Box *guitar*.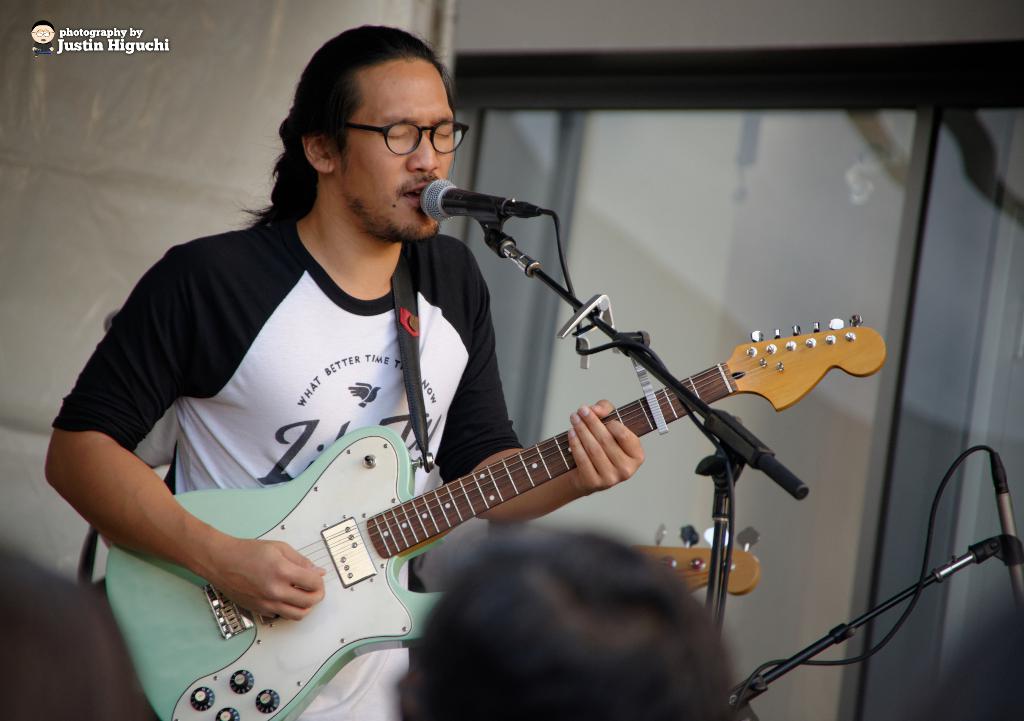
124/304/866/702.
